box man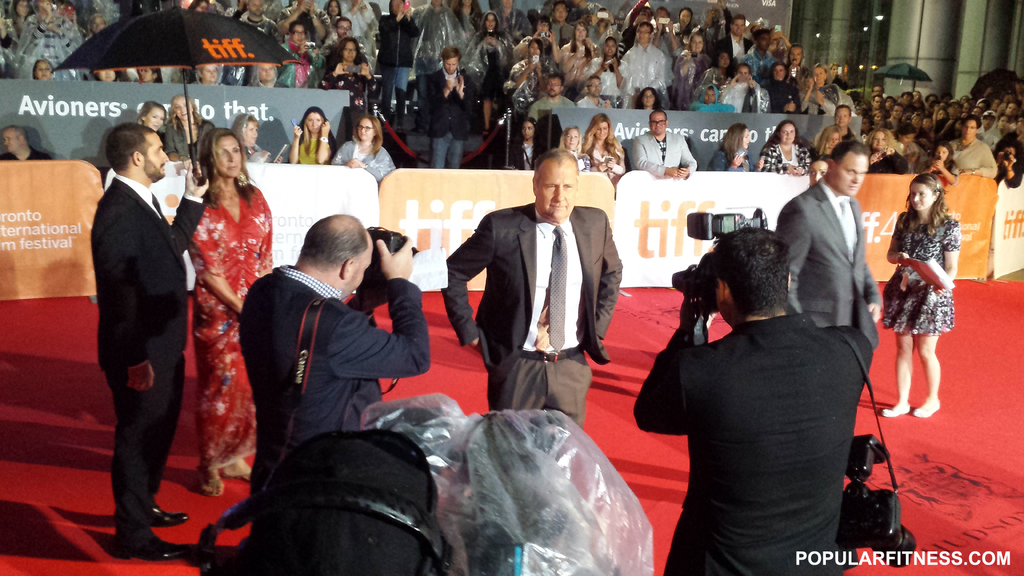
Rect(714, 17, 755, 66)
